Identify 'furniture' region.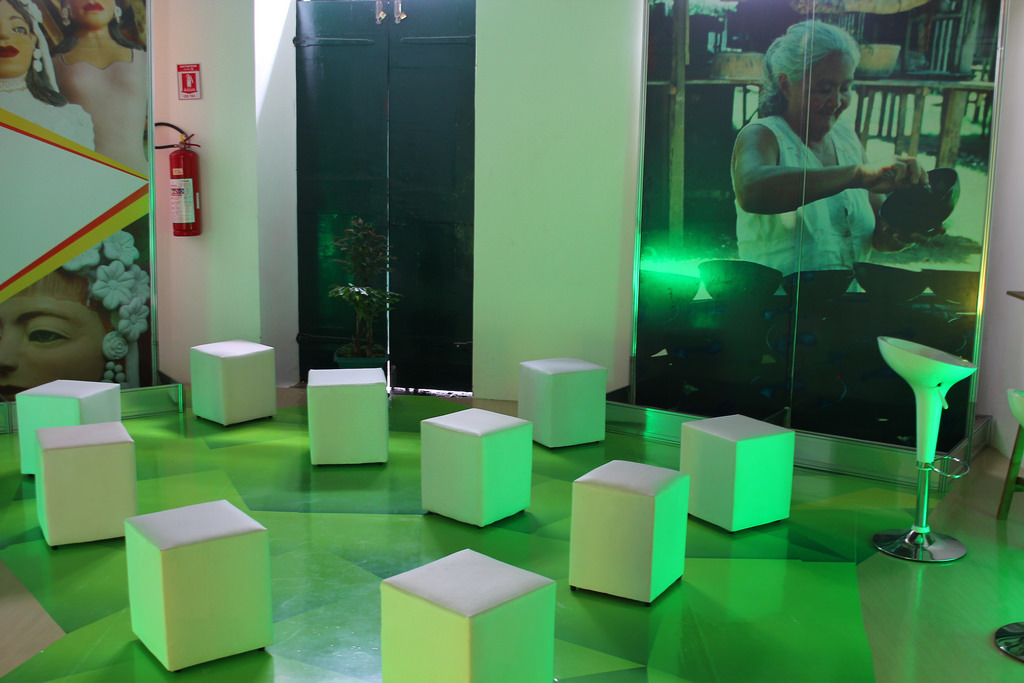
Region: [left=995, top=619, right=1023, bottom=665].
